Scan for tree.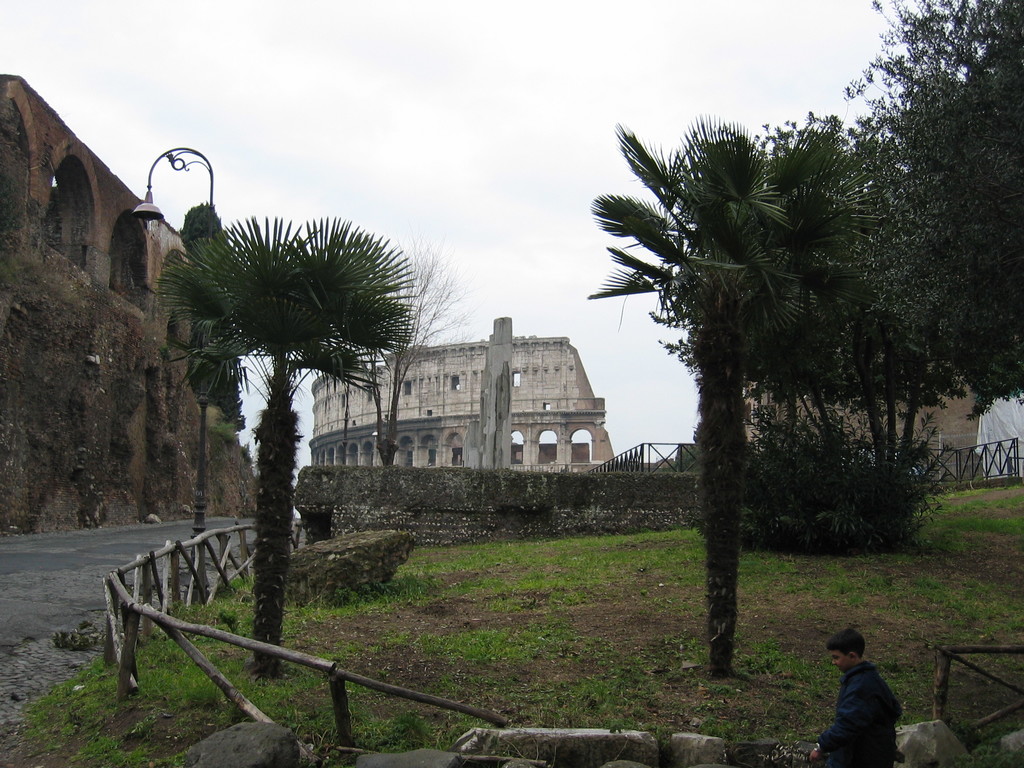
Scan result: bbox(581, 100, 940, 609).
